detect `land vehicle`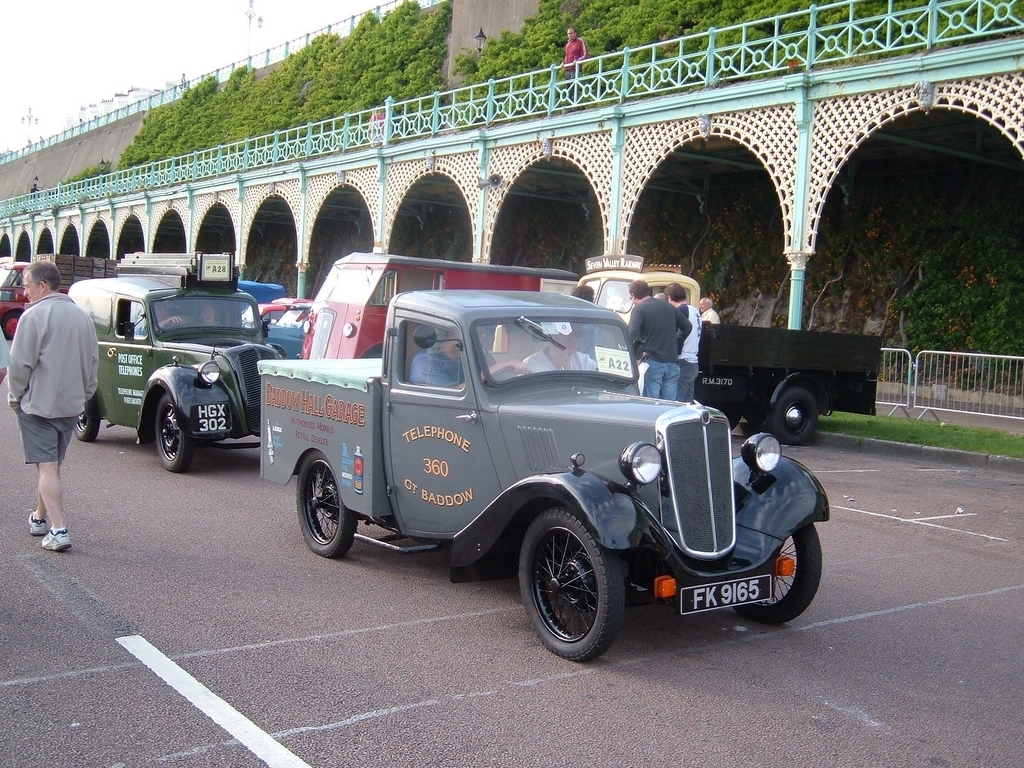
locate(233, 276, 287, 315)
